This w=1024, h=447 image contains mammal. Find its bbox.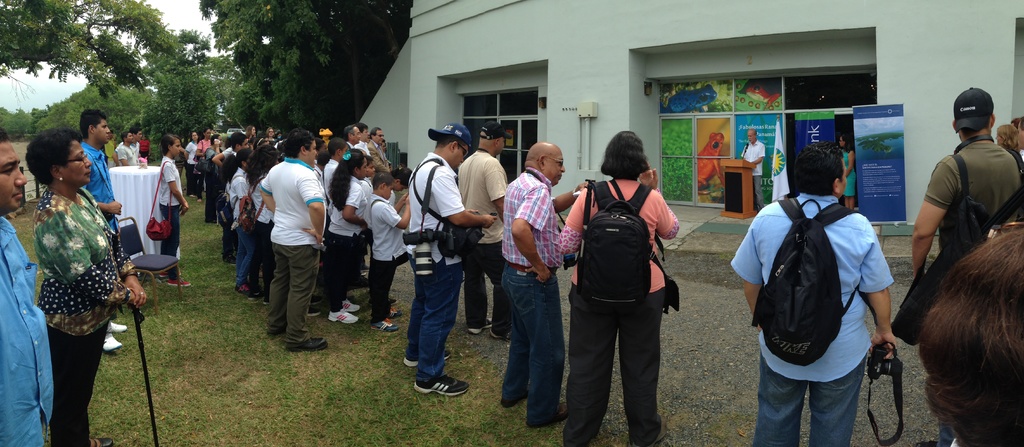
728 131 901 446.
